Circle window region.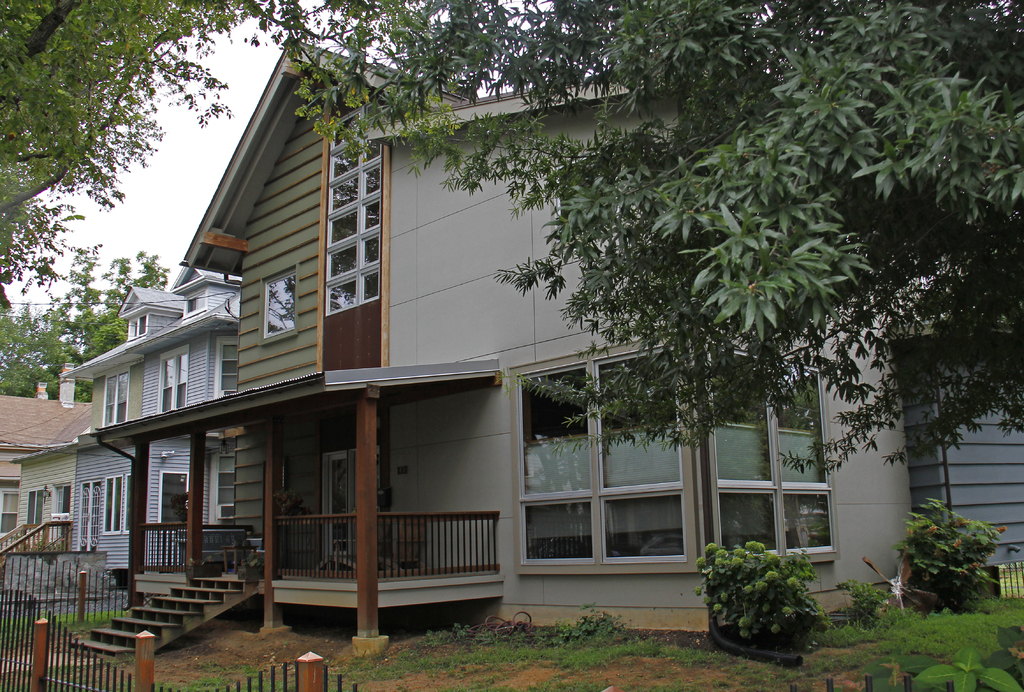
Region: {"left": 99, "top": 366, "right": 128, "bottom": 426}.
